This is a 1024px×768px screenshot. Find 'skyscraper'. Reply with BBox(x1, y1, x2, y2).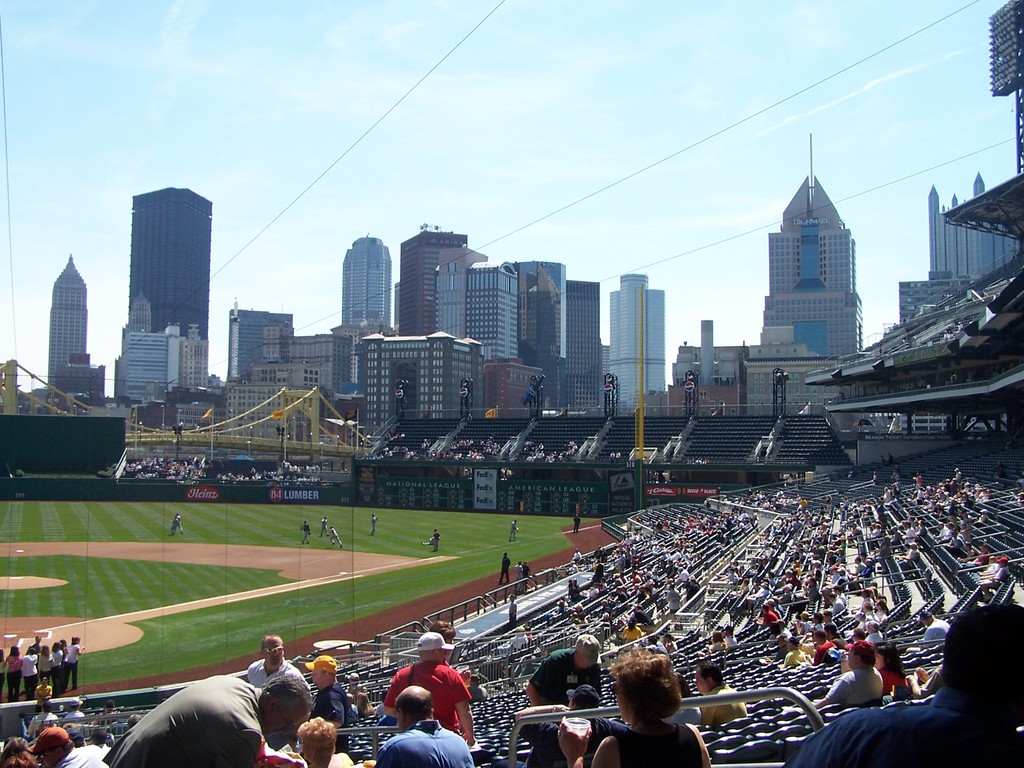
BBox(564, 275, 604, 419).
